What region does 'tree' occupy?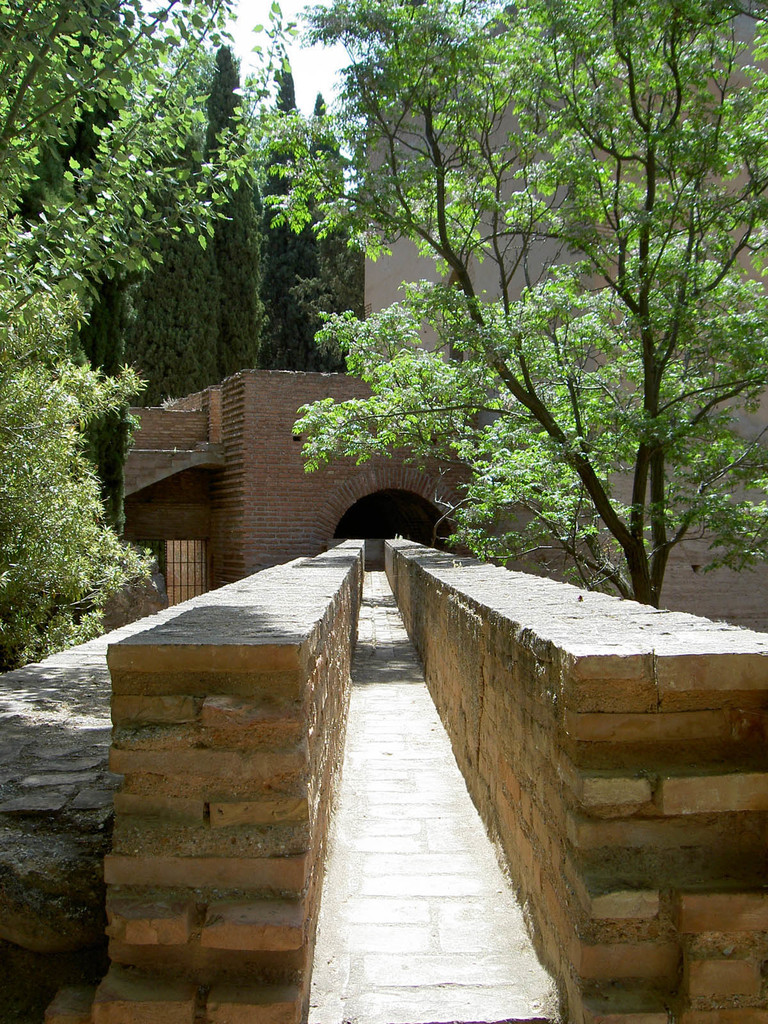
locate(0, 198, 157, 675).
